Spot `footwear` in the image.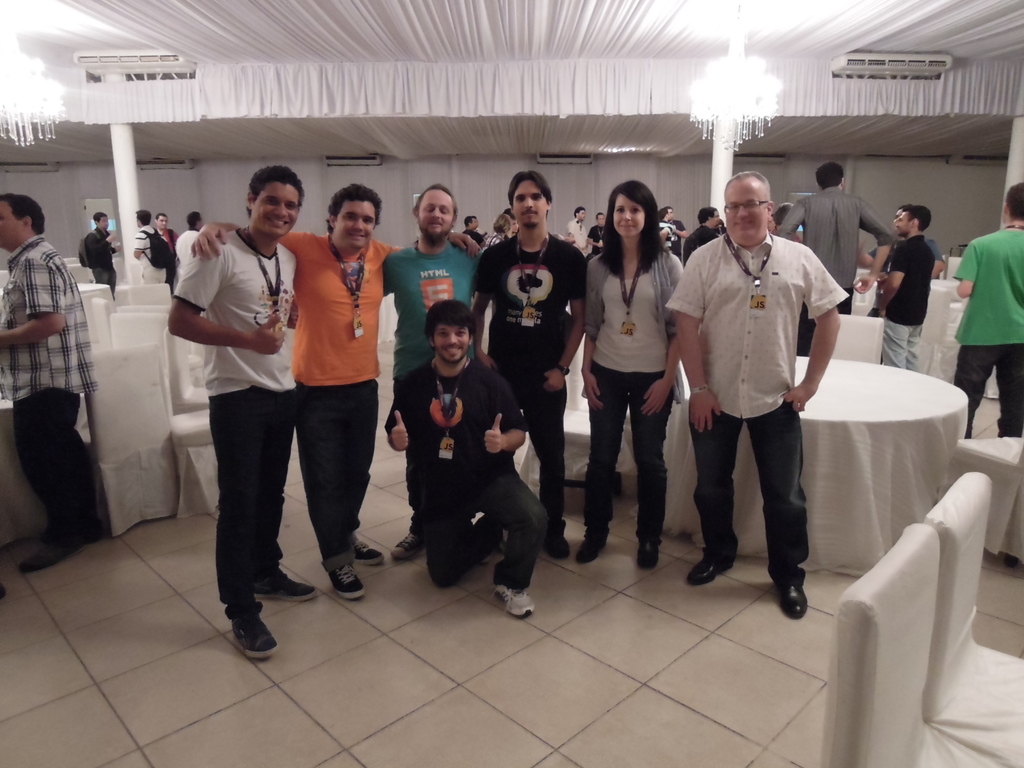
`footwear` found at 686,545,743,585.
